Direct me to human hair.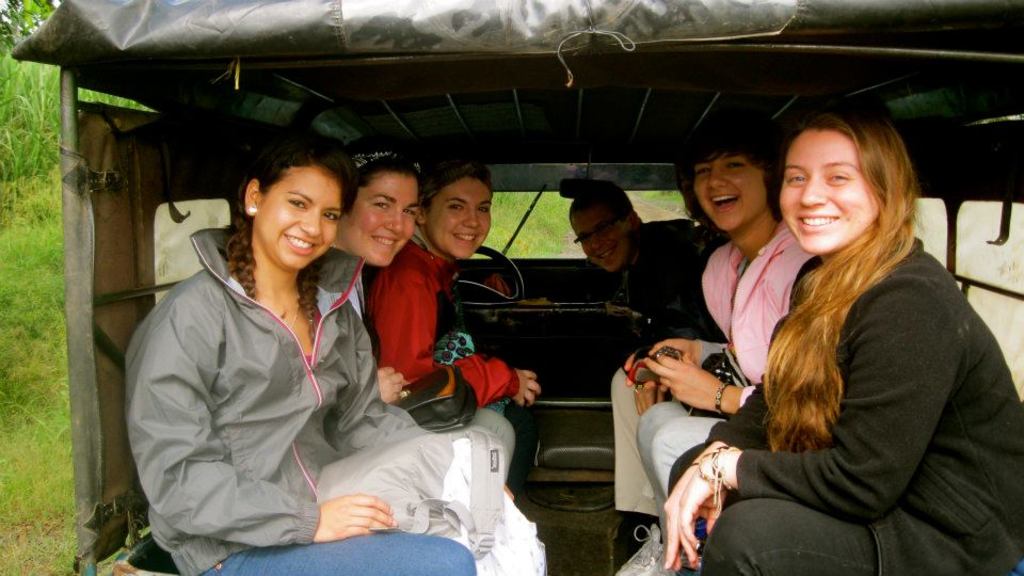
Direction: BBox(679, 121, 780, 242).
